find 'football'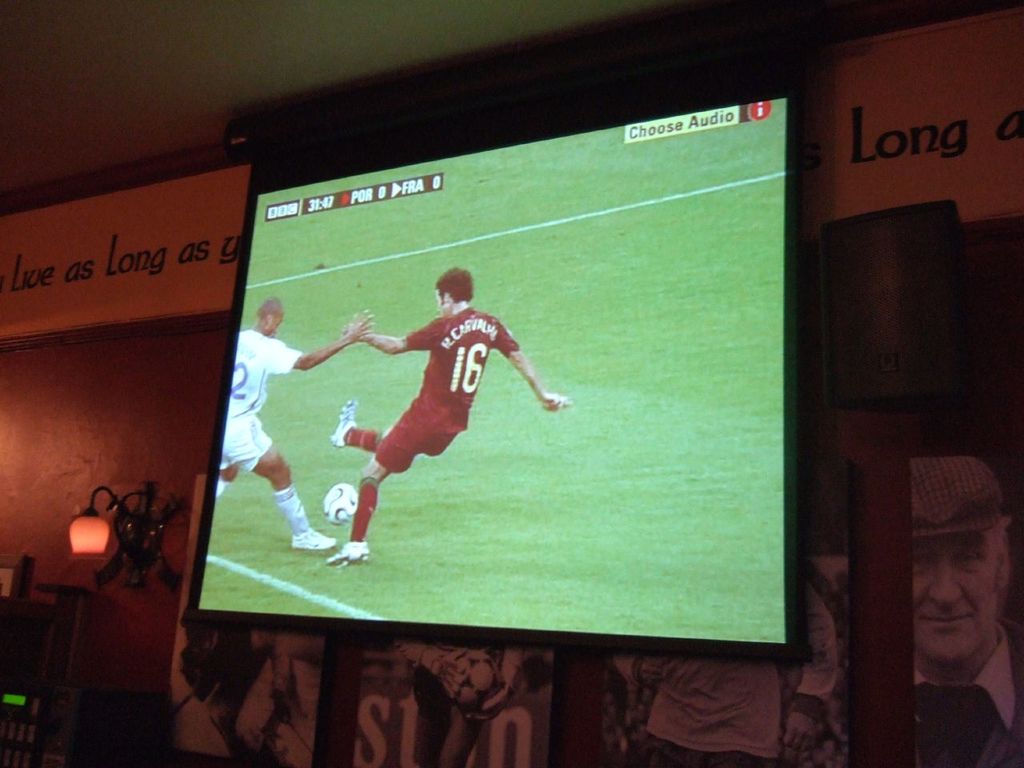
(323, 480, 358, 526)
